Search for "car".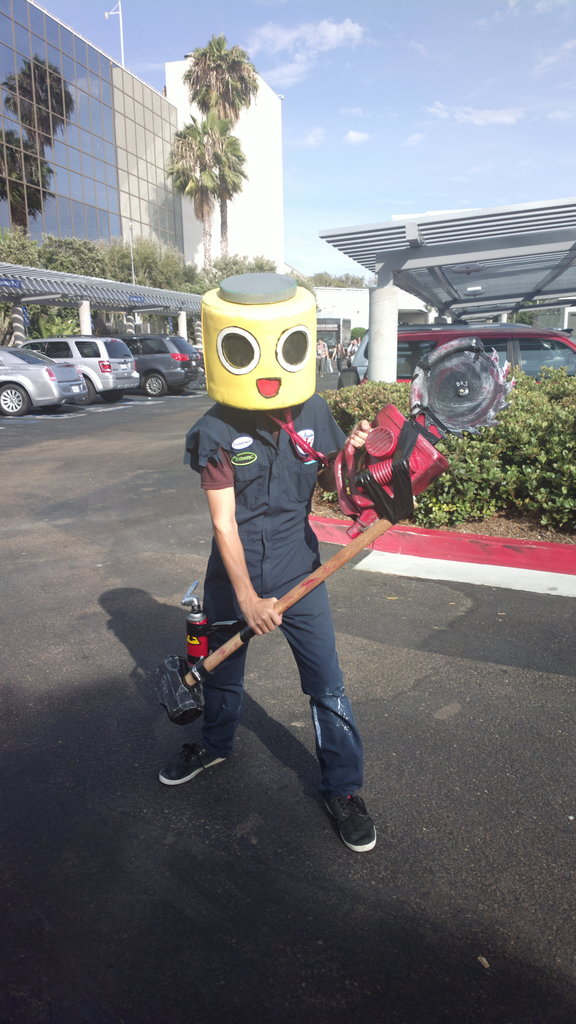
Found at select_region(24, 340, 141, 398).
